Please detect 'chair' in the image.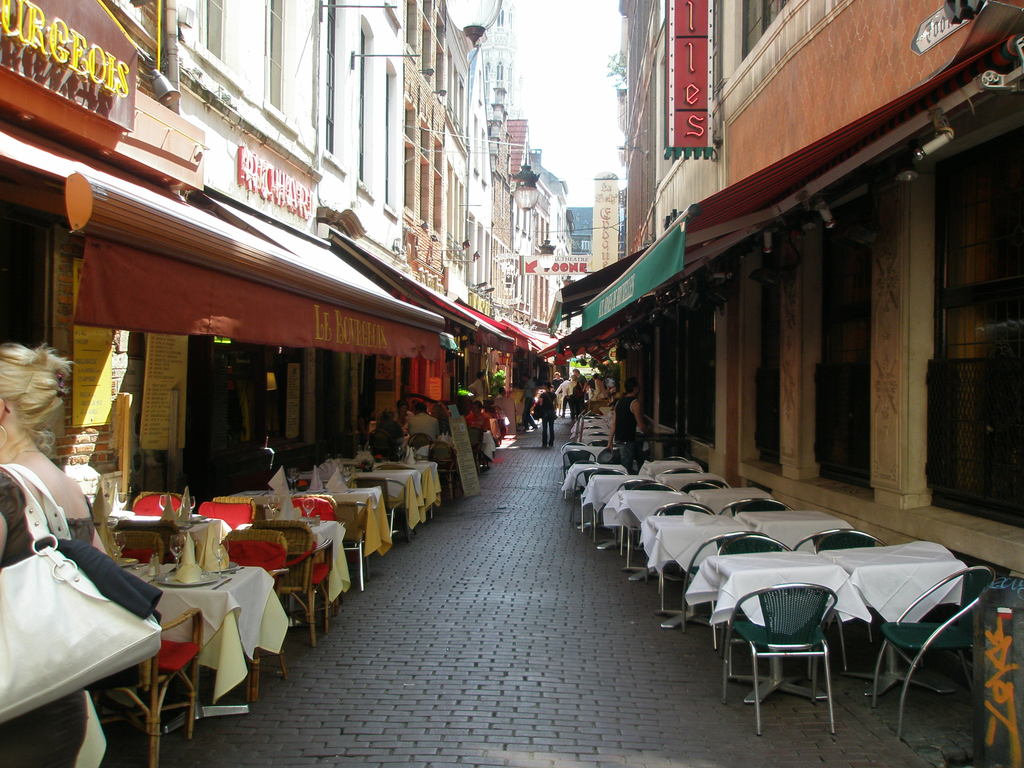
left=673, top=480, right=728, bottom=526.
